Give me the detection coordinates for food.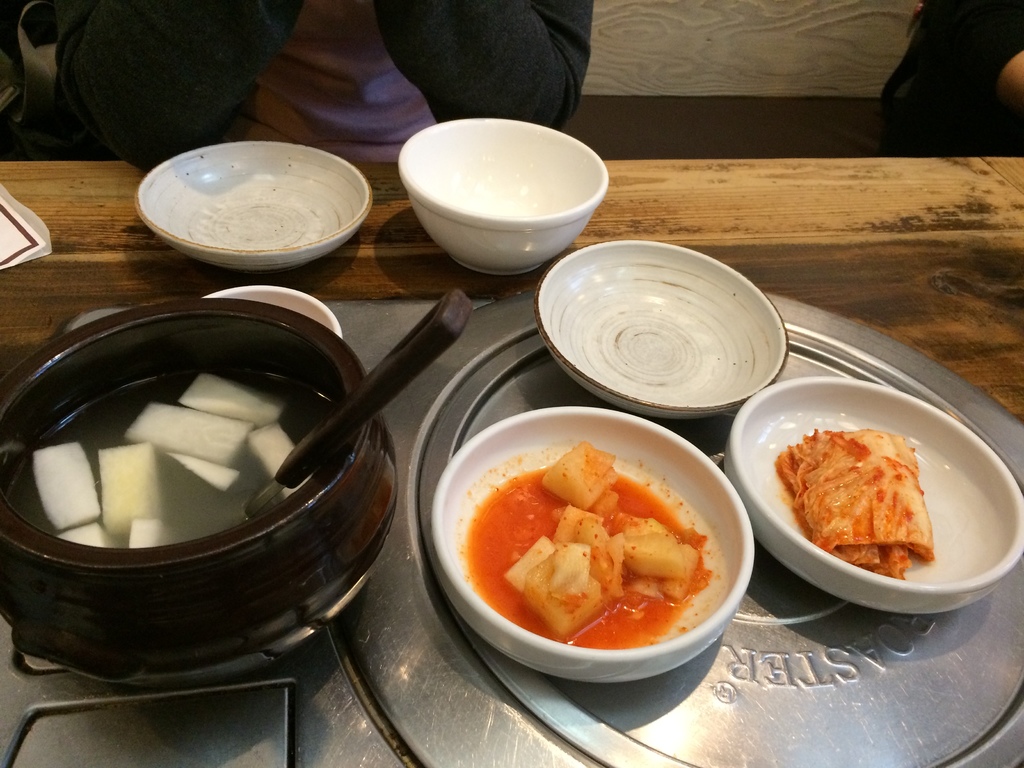
<region>124, 401, 248, 465</region>.
